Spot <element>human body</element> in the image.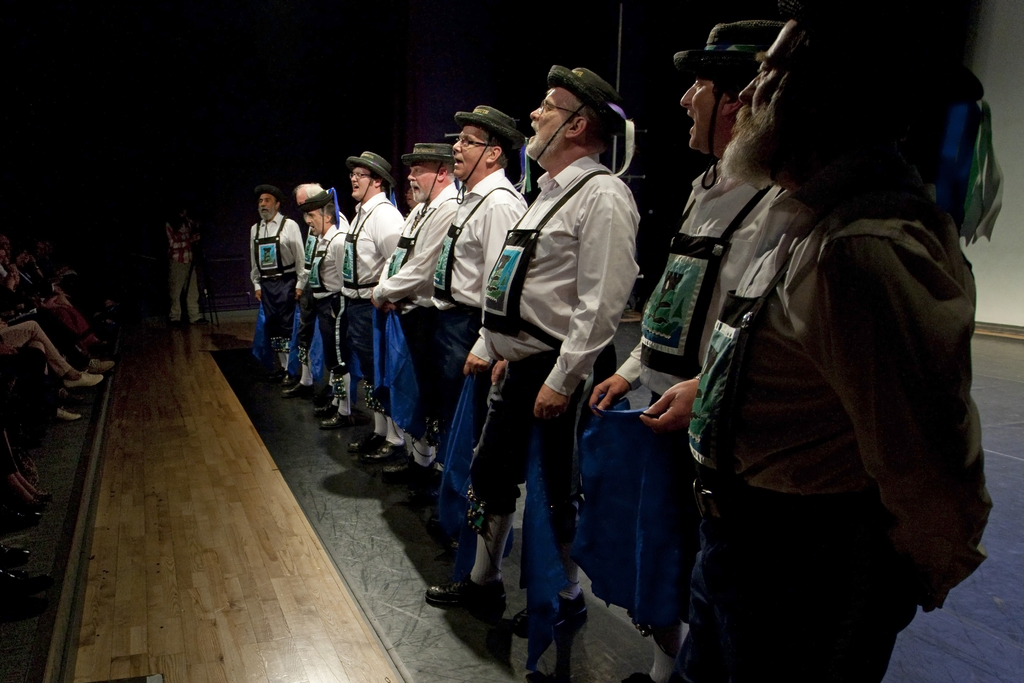
<element>human body</element> found at <bbox>426, 163, 528, 564</bbox>.
